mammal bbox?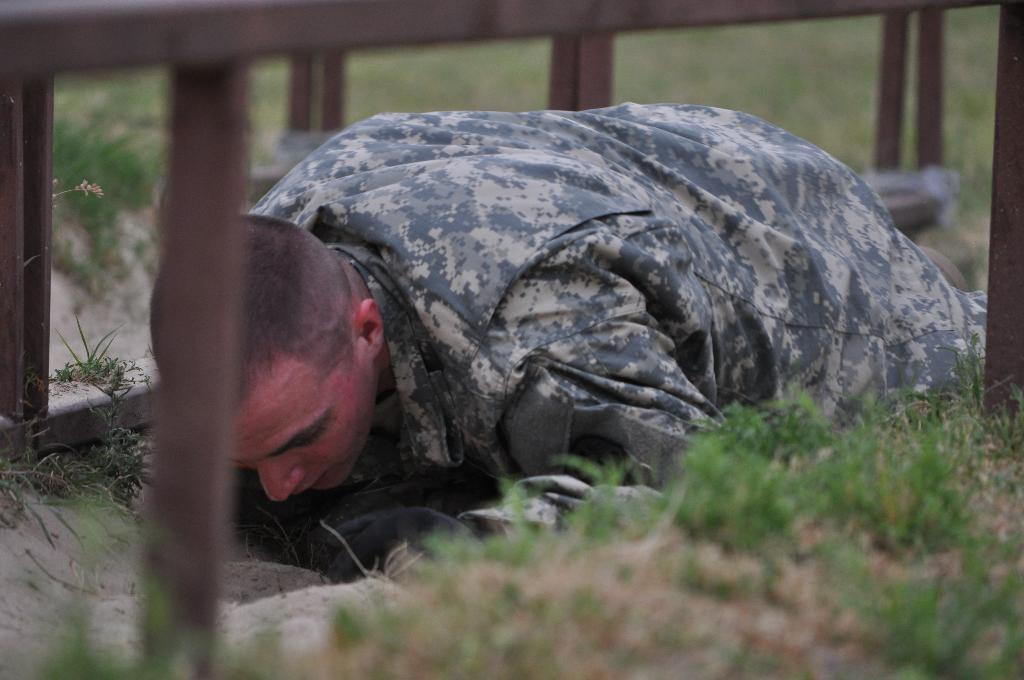
(x1=149, y1=99, x2=999, y2=583)
